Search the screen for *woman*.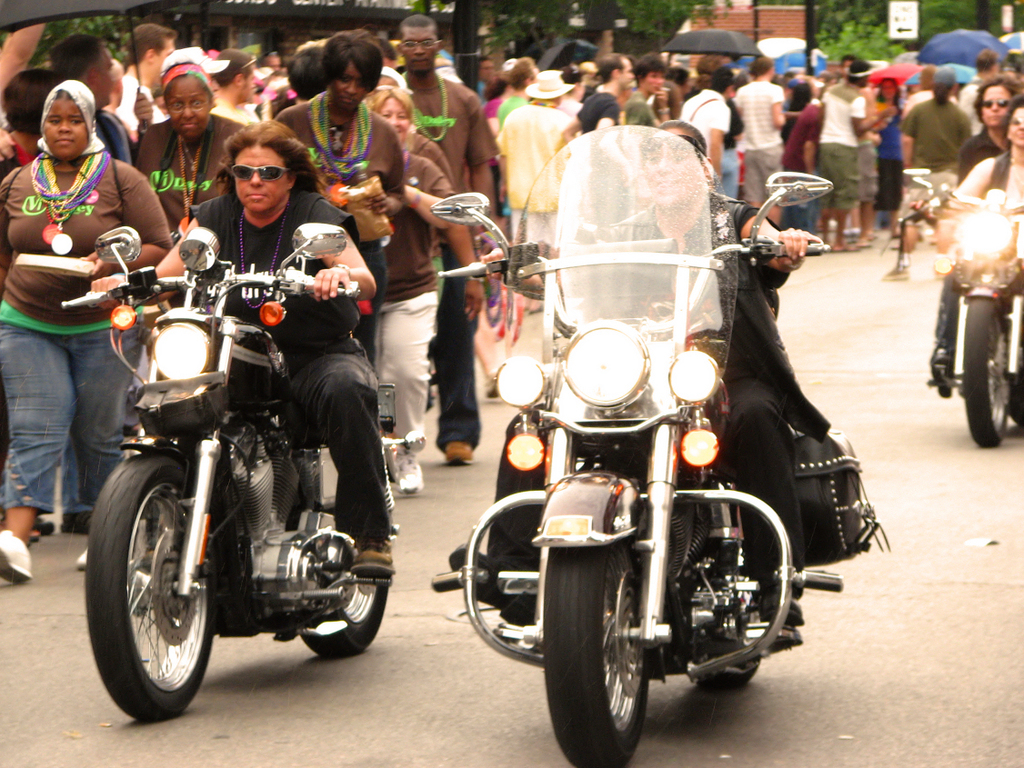
Found at box(775, 75, 815, 138).
